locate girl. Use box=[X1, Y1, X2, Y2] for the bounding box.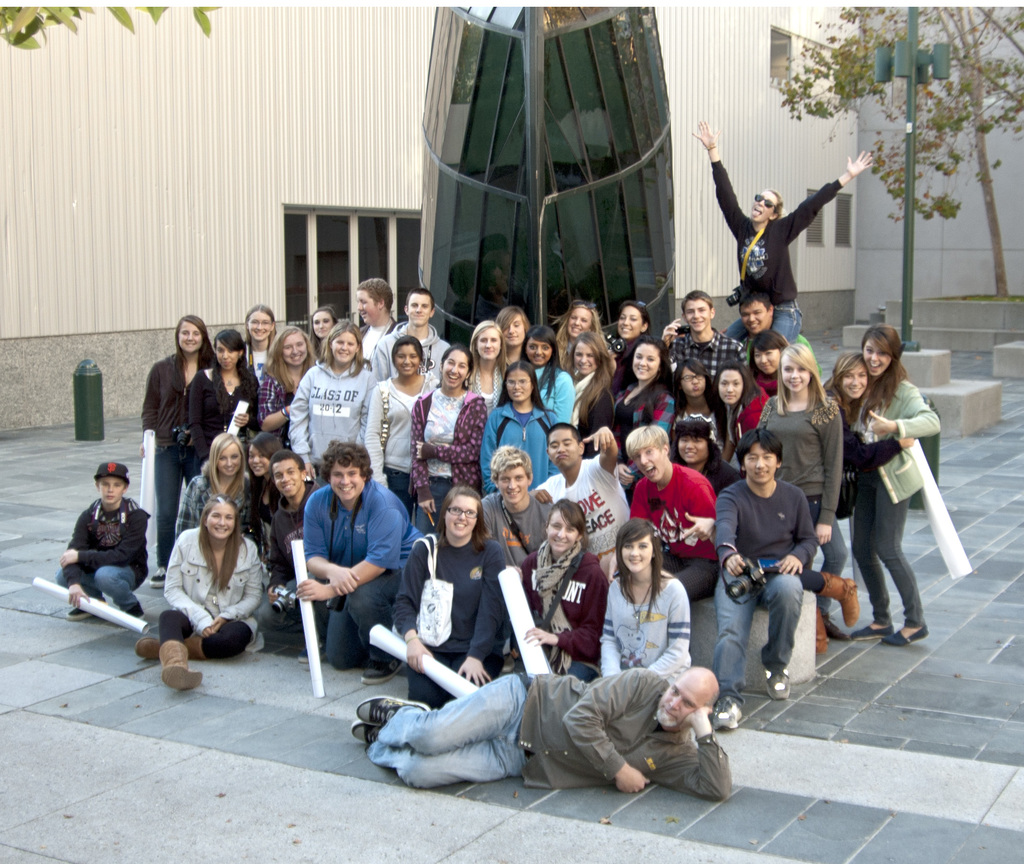
box=[405, 343, 494, 546].
